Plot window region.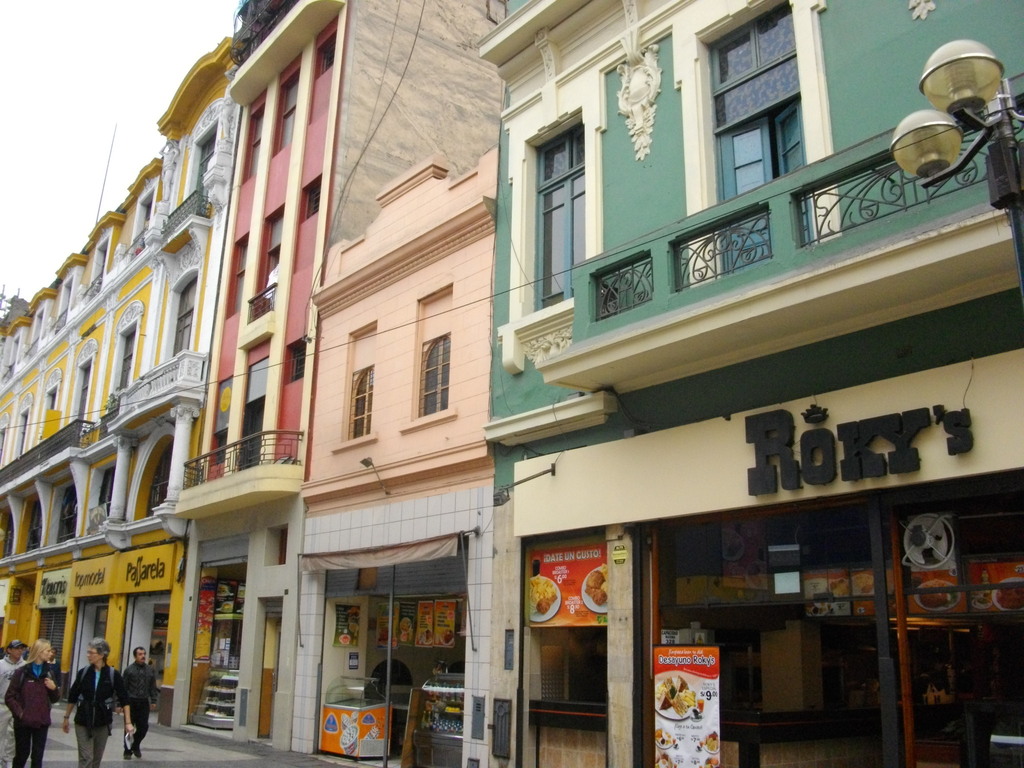
Plotted at 239,104,263,188.
